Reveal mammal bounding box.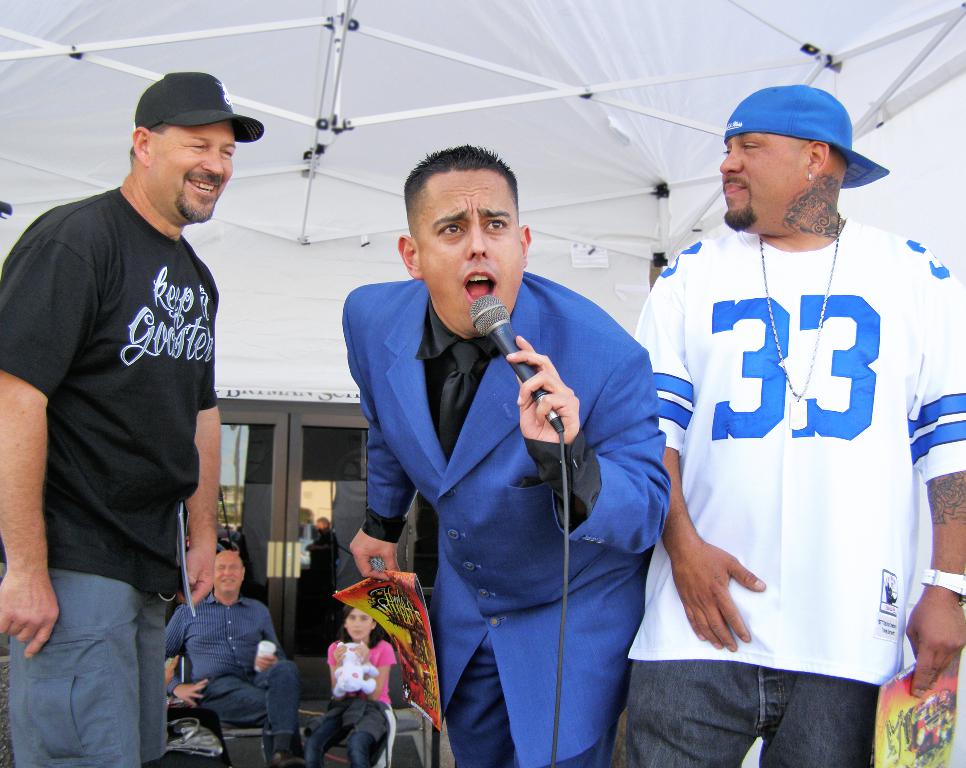
Revealed: rect(167, 548, 303, 767).
